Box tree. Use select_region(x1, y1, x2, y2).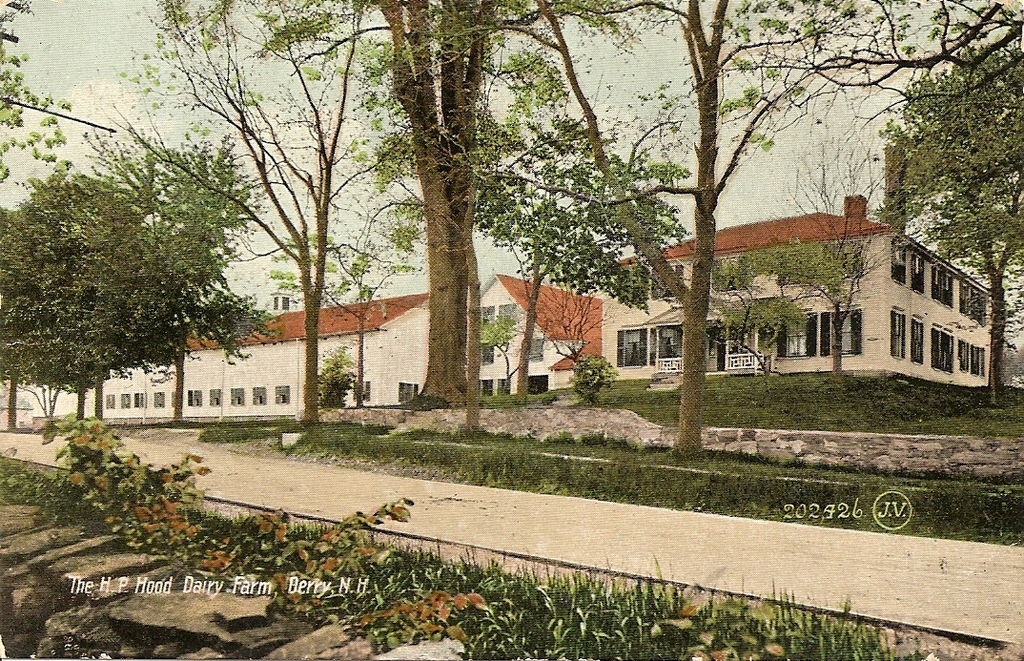
select_region(88, 131, 267, 416).
